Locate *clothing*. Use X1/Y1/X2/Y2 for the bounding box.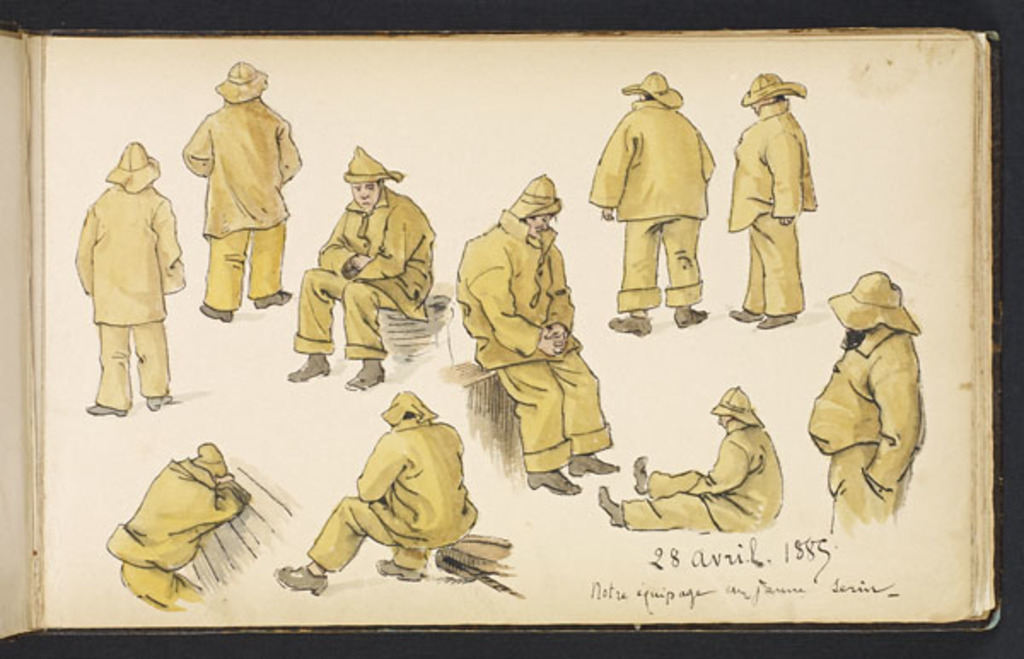
72/131/179/417.
